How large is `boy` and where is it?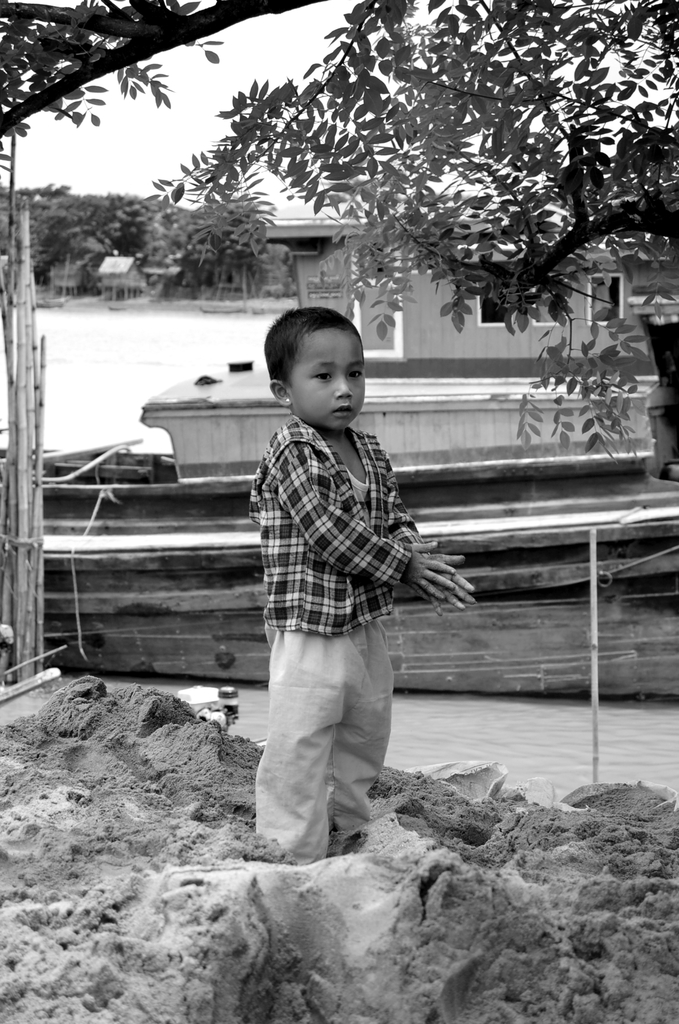
Bounding box: <region>223, 298, 461, 886</region>.
